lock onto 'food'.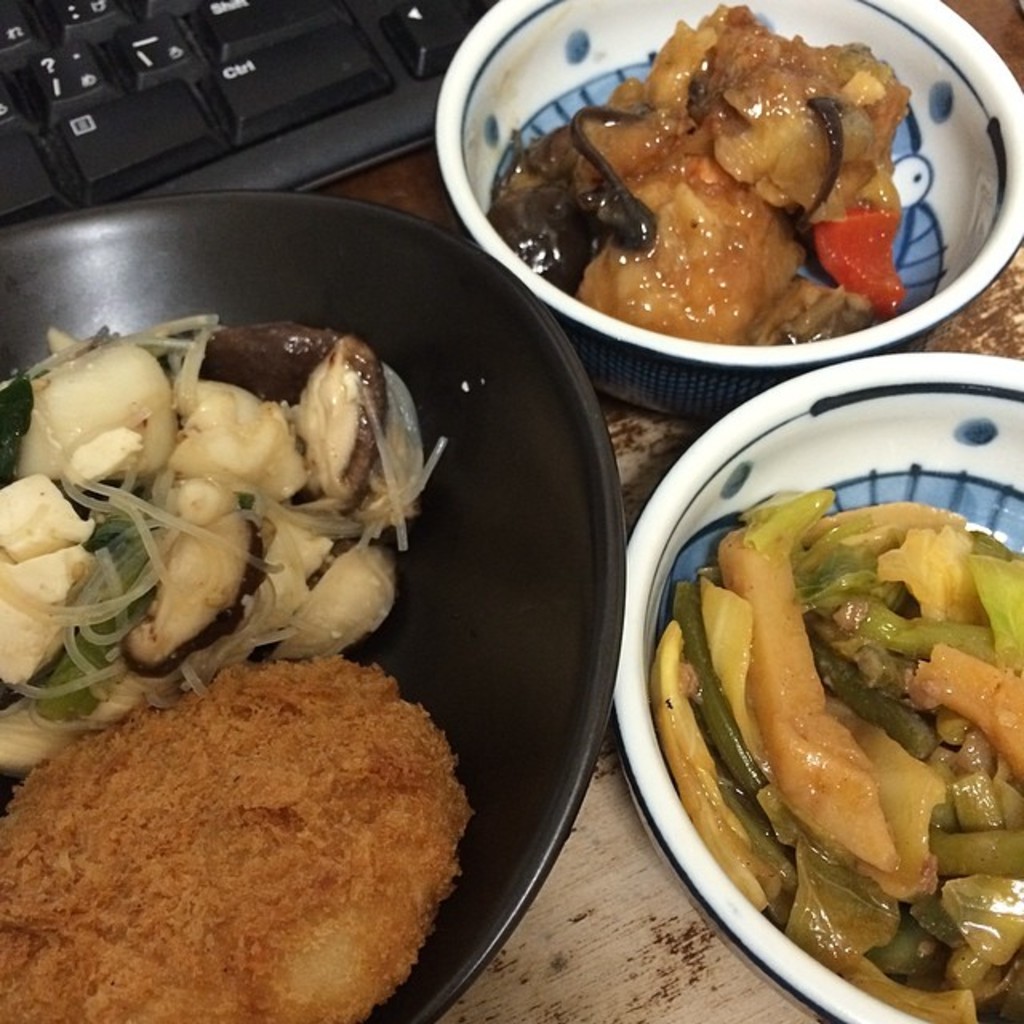
Locked: left=653, top=486, right=1018, bottom=1019.
